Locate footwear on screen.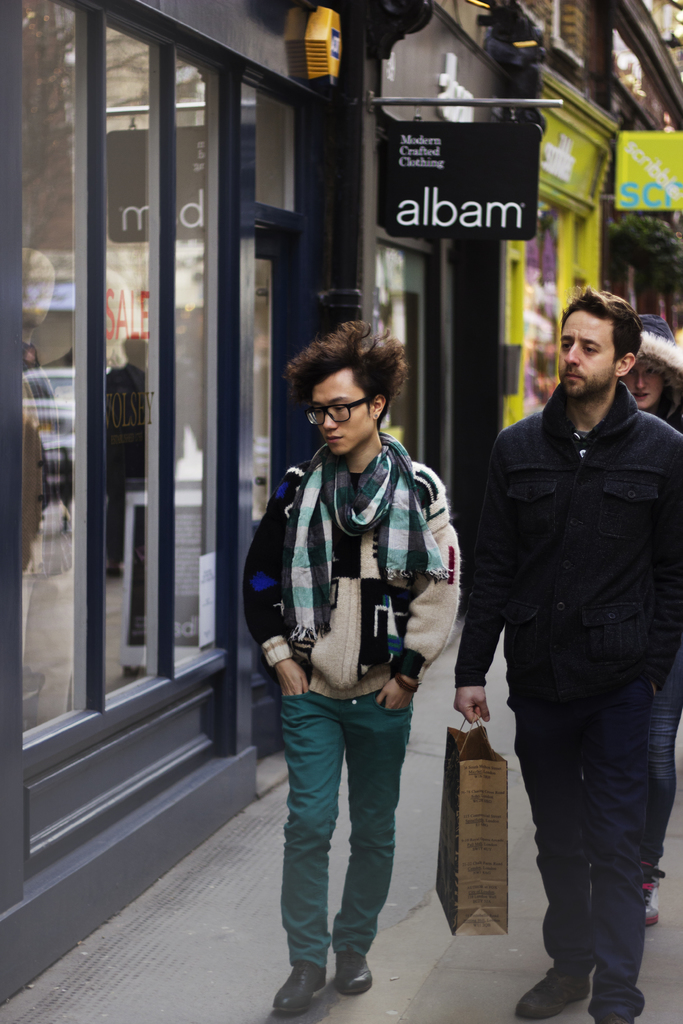
On screen at 512, 956, 593, 1015.
